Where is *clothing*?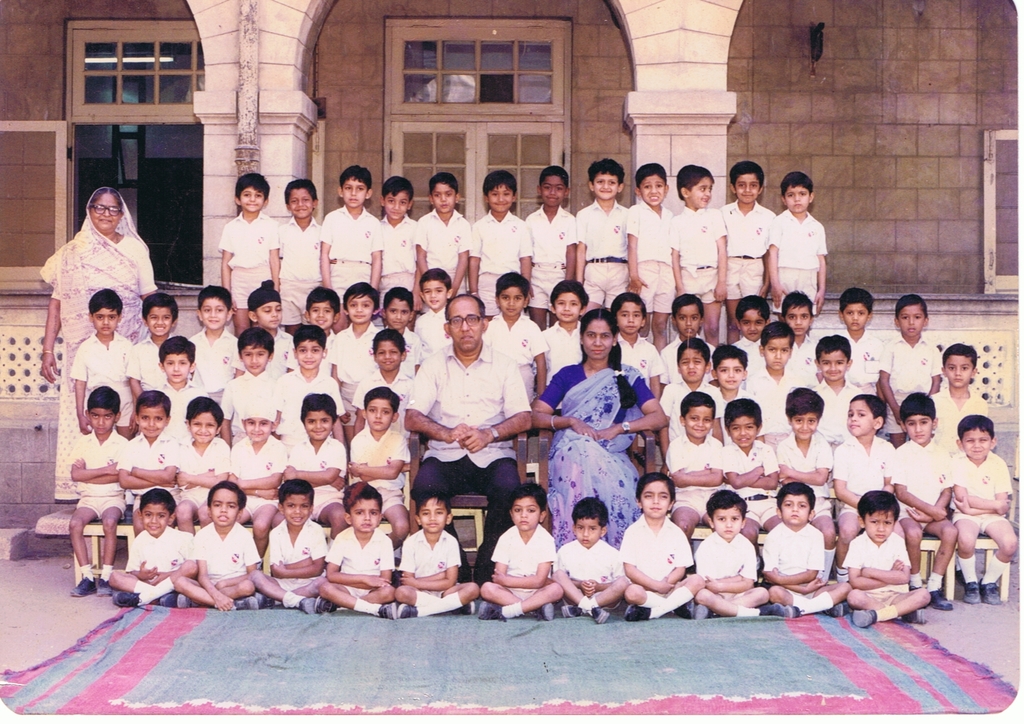
BBox(383, 219, 419, 294).
